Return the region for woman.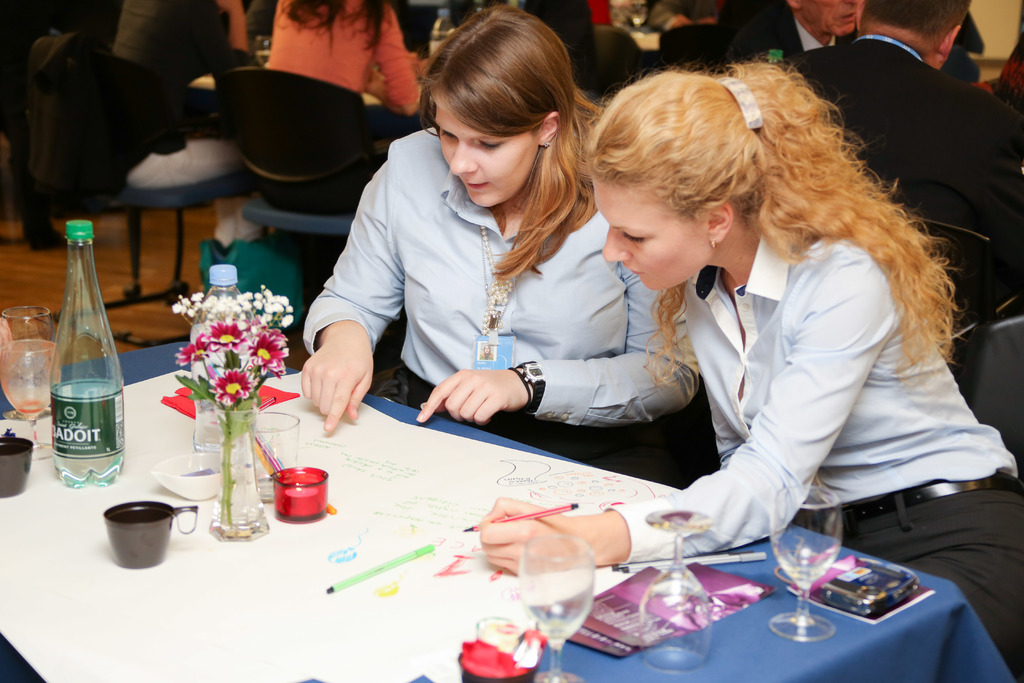
bbox=(470, 59, 1023, 663).
